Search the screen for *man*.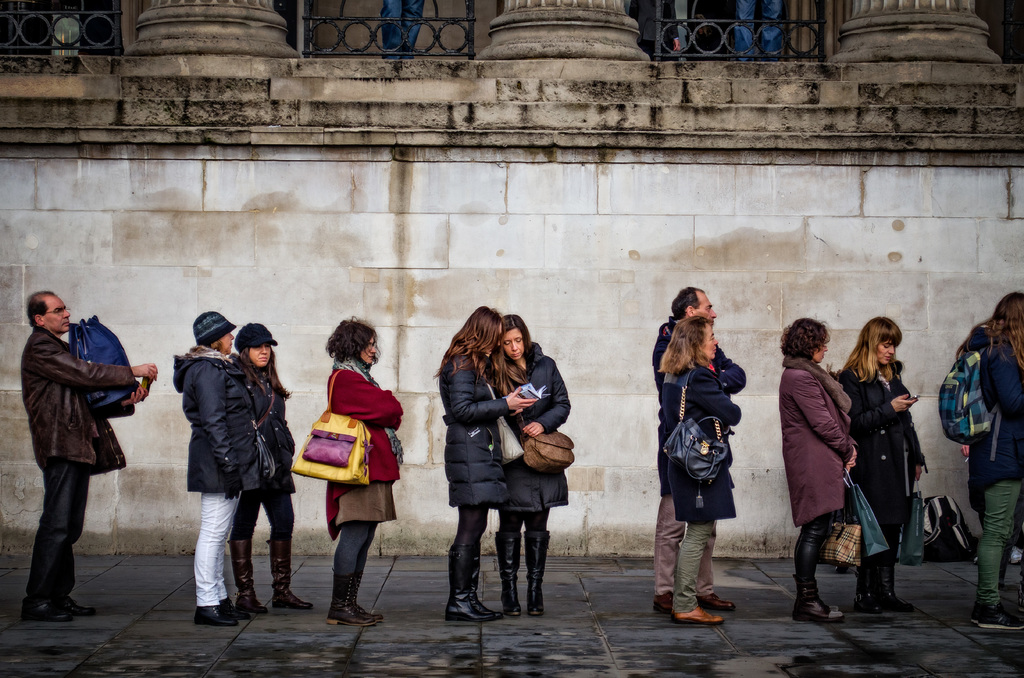
Found at x1=650, y1=285, x2=748, y2=611.
